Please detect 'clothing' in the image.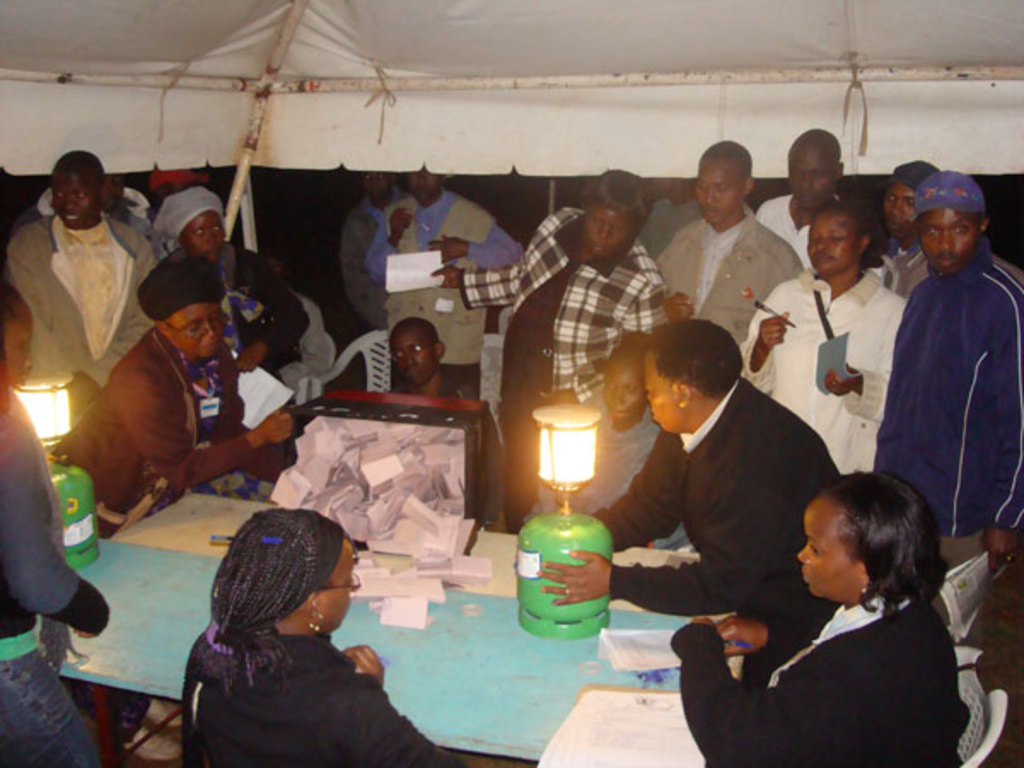
bbox=(753, 191, 843, 278).
